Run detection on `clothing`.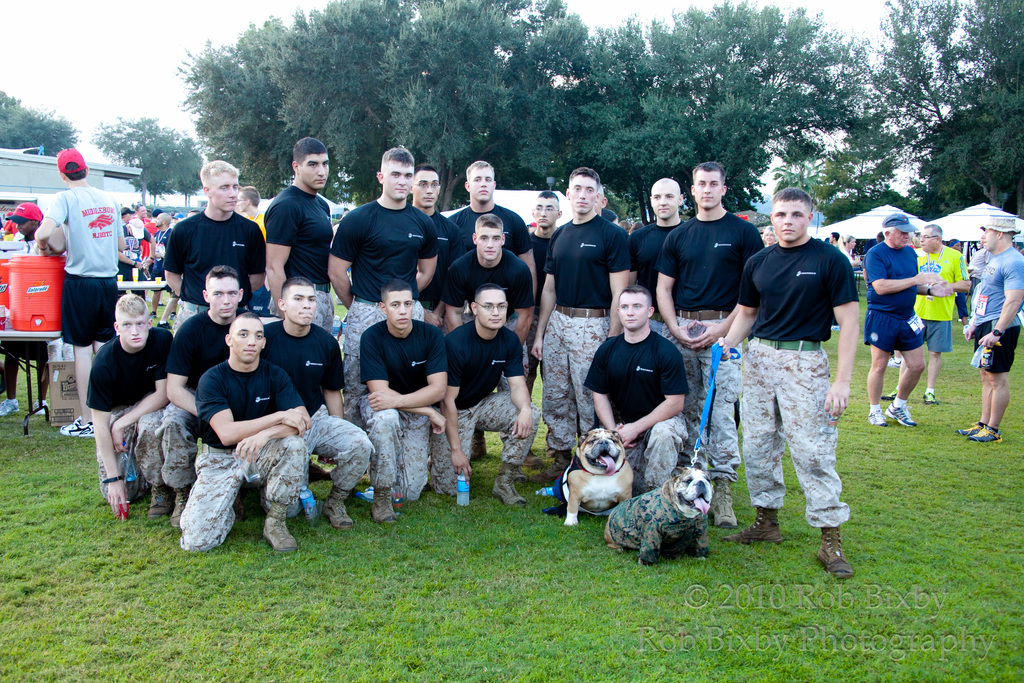
Result: (x1=4, y1=235, x2=48, y2=370).
